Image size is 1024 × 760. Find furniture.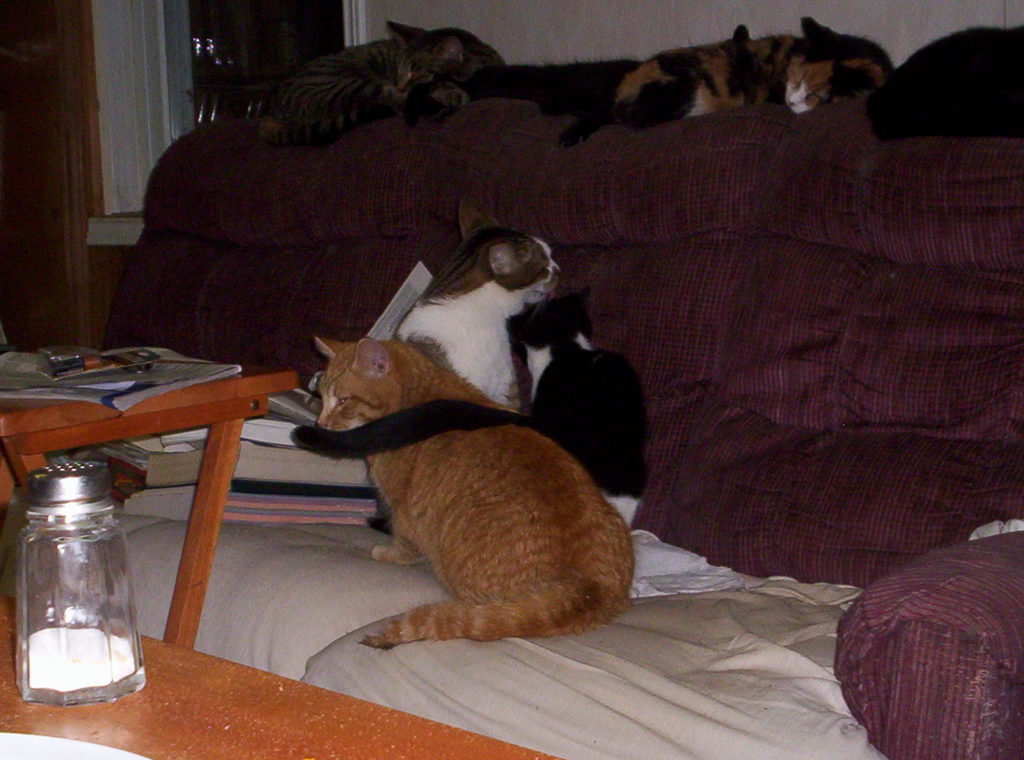
locate(5, 92, 1023, 759).
